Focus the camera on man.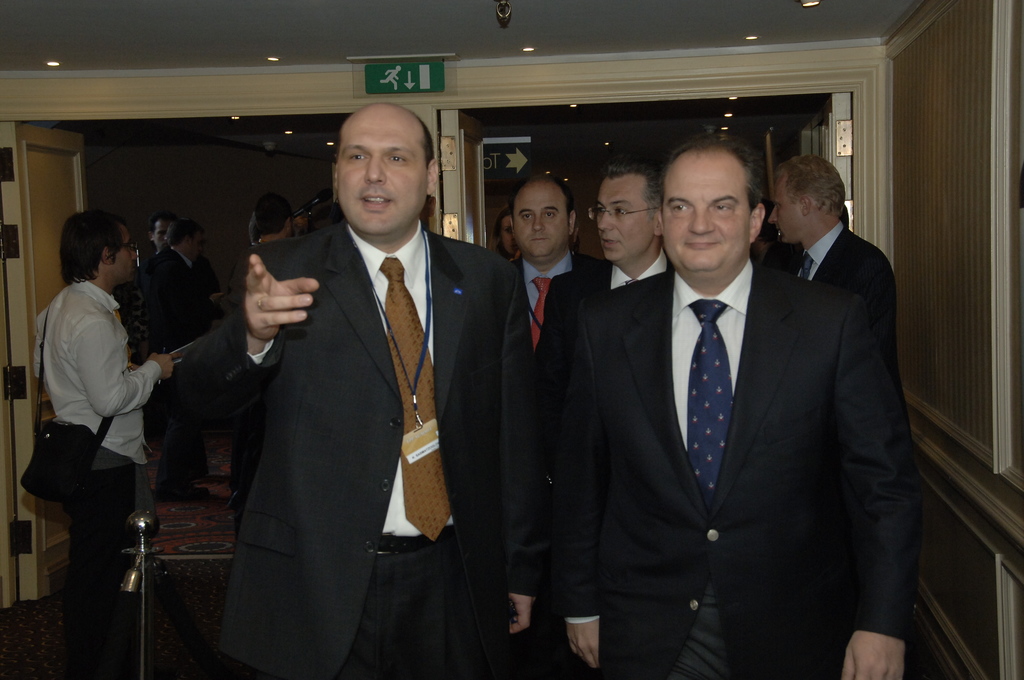
Focus region: 542, 140, 913, 679.
